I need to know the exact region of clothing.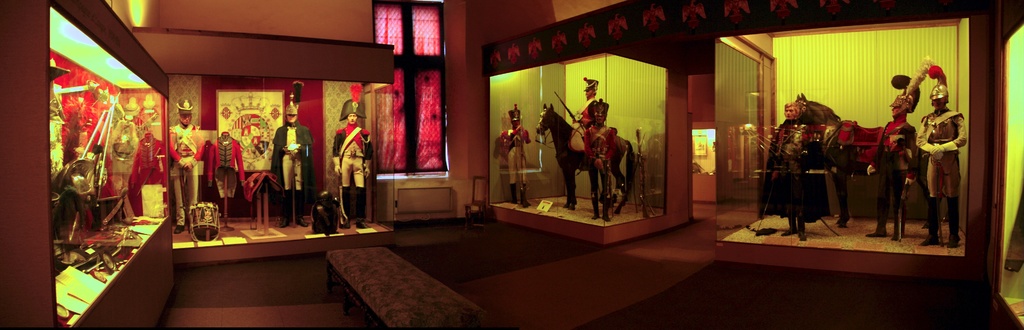
Region: locate(330, 122, 375, 185).
